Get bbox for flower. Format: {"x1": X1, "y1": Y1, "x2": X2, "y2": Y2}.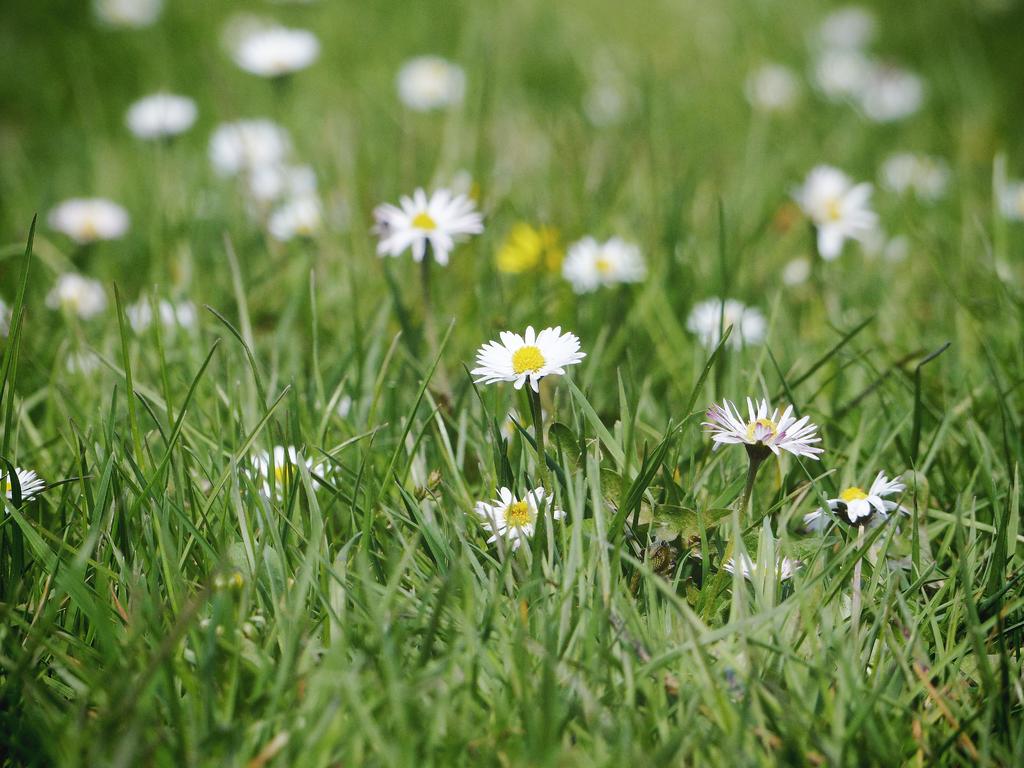
{"x1": 694, "y1": 283, "x2": 769, "y2": 345}.
